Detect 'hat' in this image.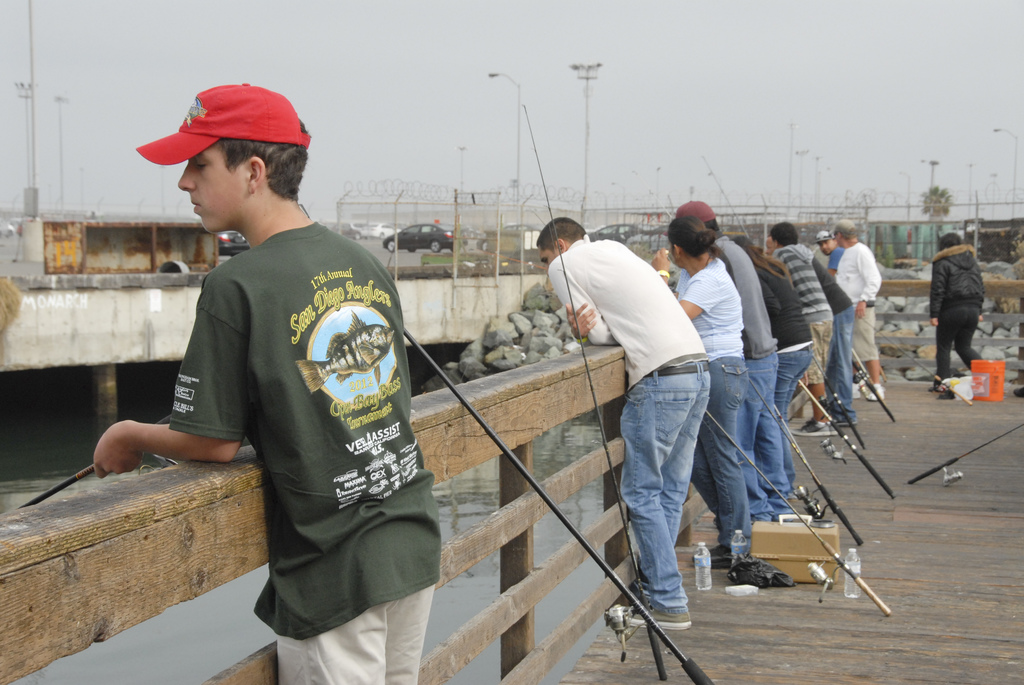
Detection: (137, 84, 309, 180).
